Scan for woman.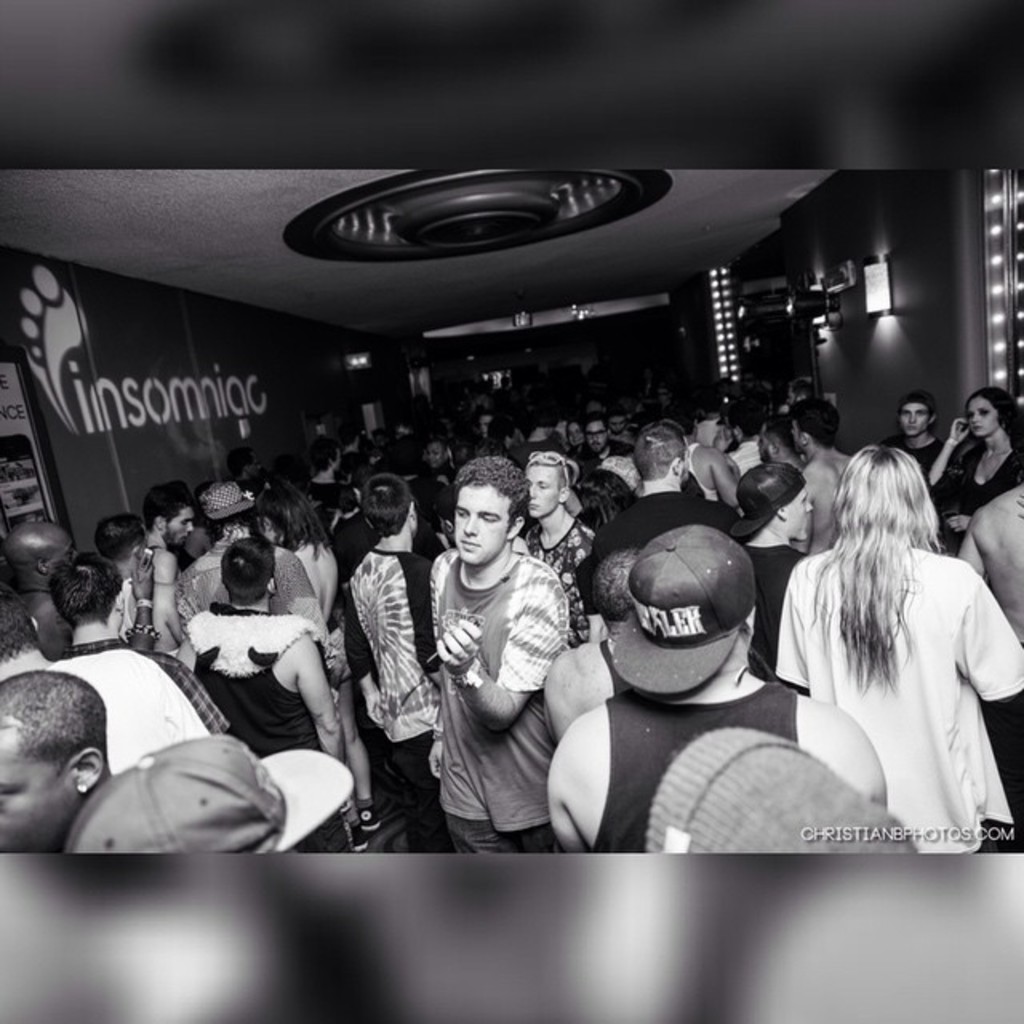
Scan result: l=774, t=416, r=1008, b=862.
